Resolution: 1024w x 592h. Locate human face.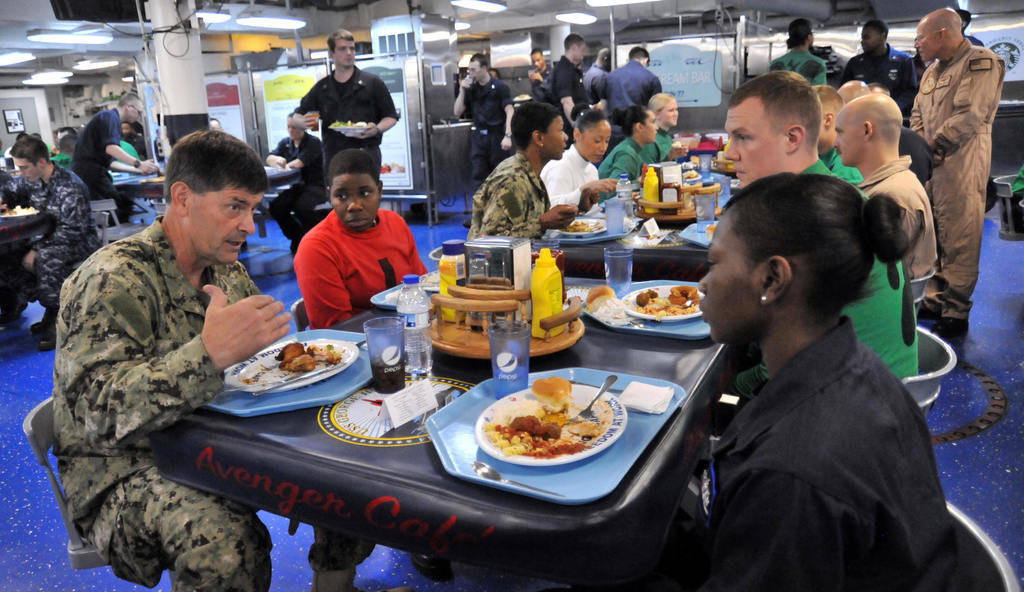
Rect(860, 28, 880, 49).
